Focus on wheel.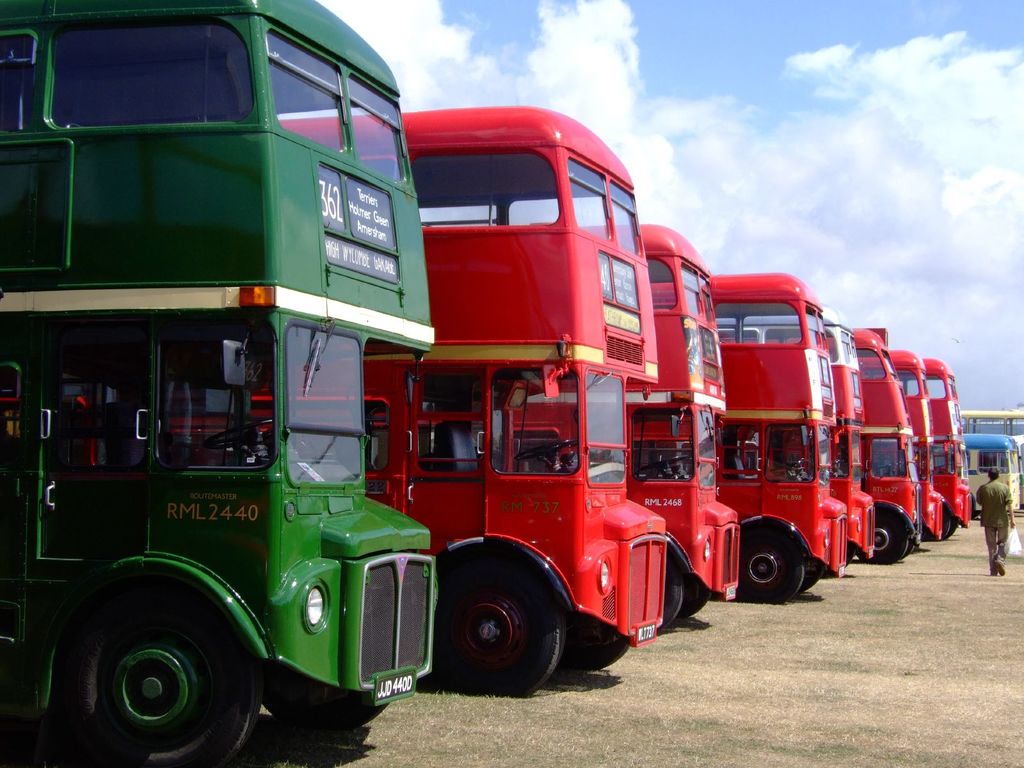
Focused at detection(739, 529, 803, 605).
